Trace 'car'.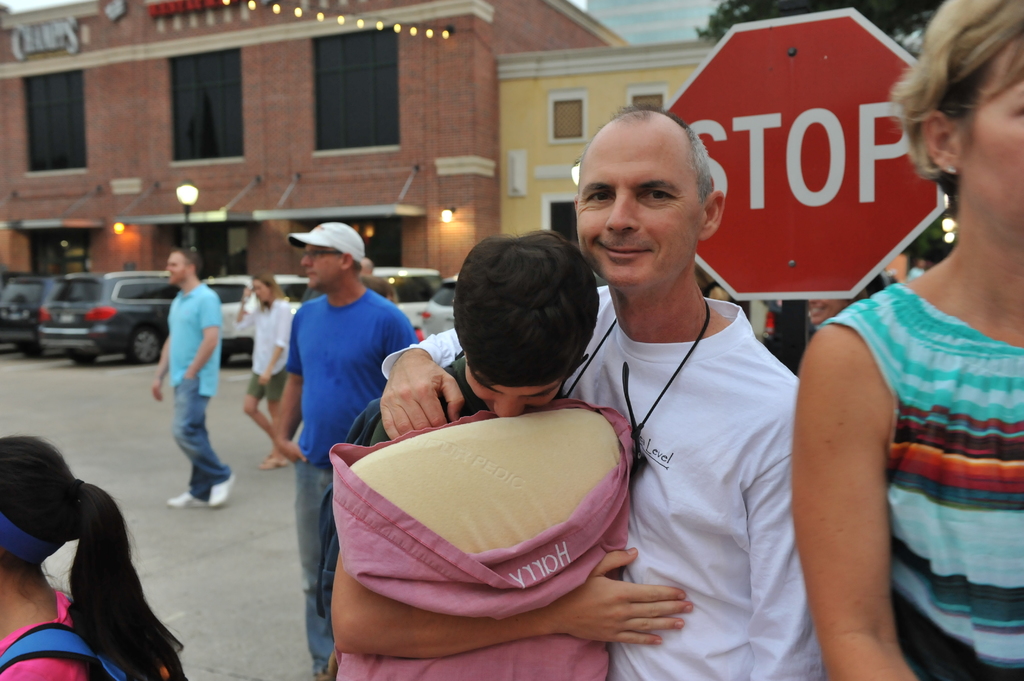
Traced to 205, 273, 308, 367.
